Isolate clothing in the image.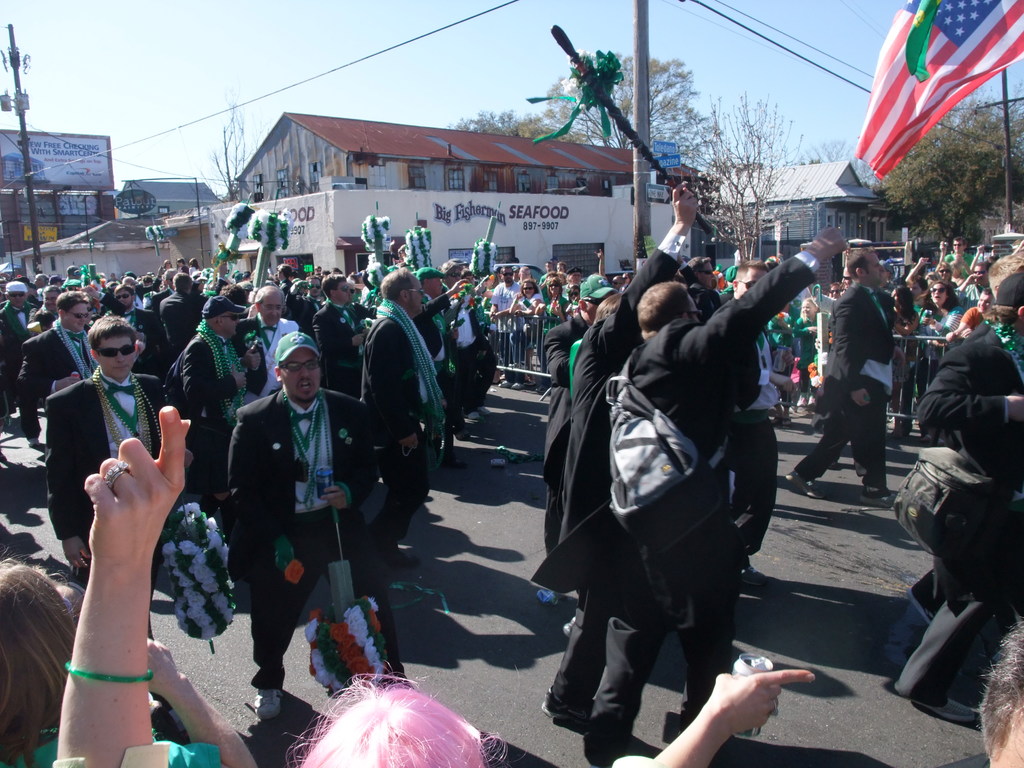
Isolated region: 588,575,732,725.
